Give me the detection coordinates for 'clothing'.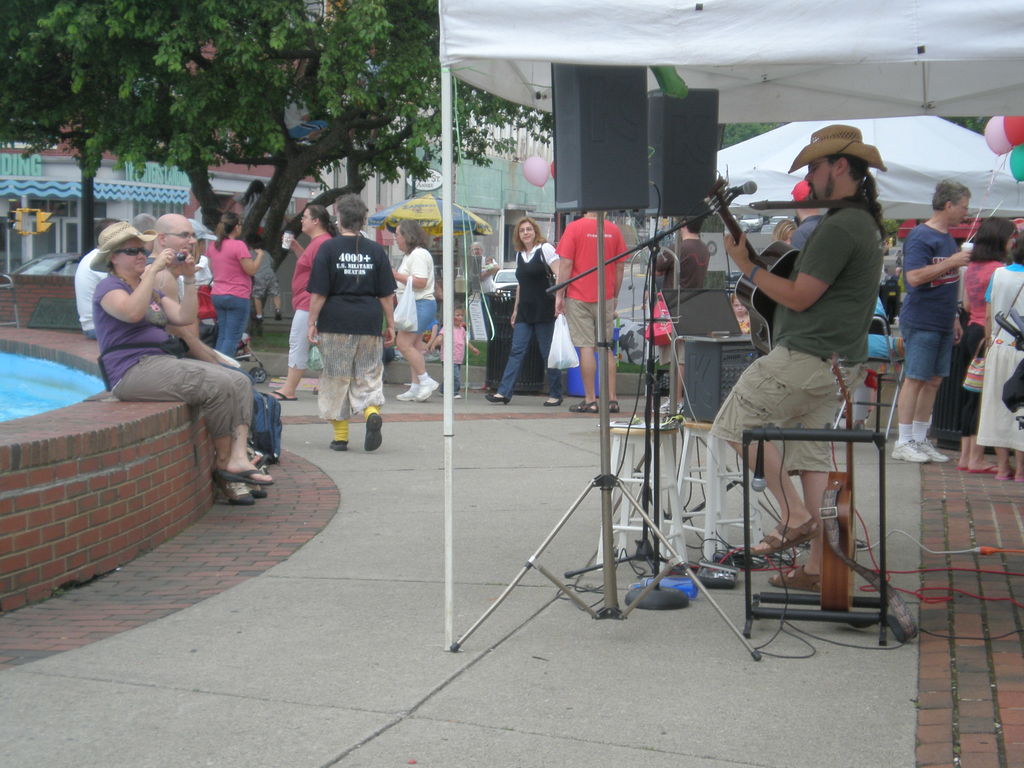
bbox=[438, 322, 471, 395].
